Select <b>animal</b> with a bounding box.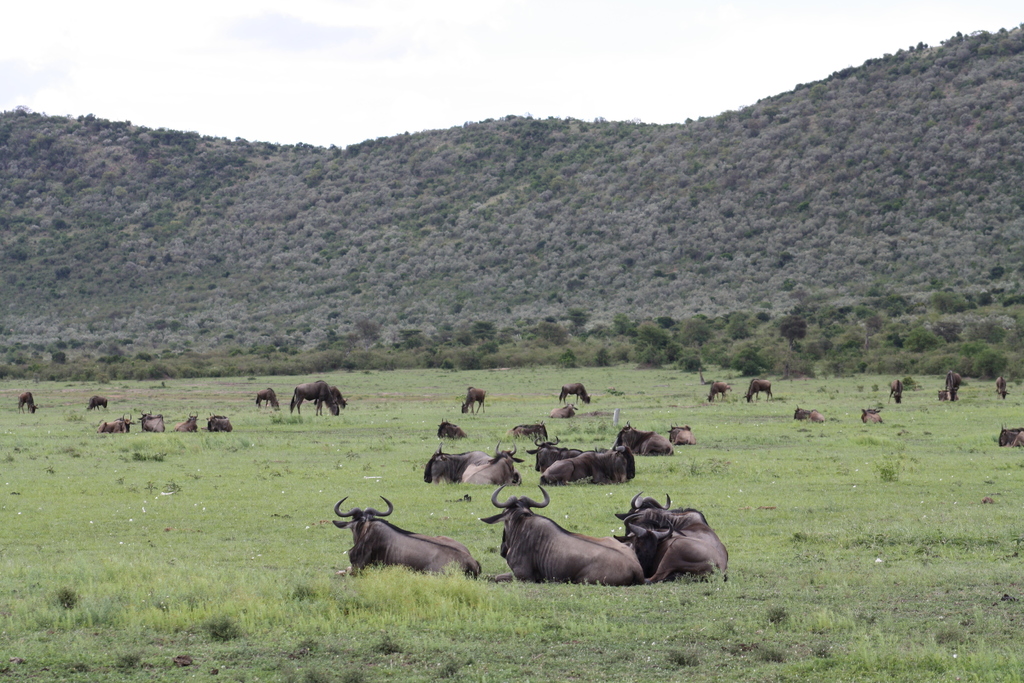
(429, 447, 495, 478).
